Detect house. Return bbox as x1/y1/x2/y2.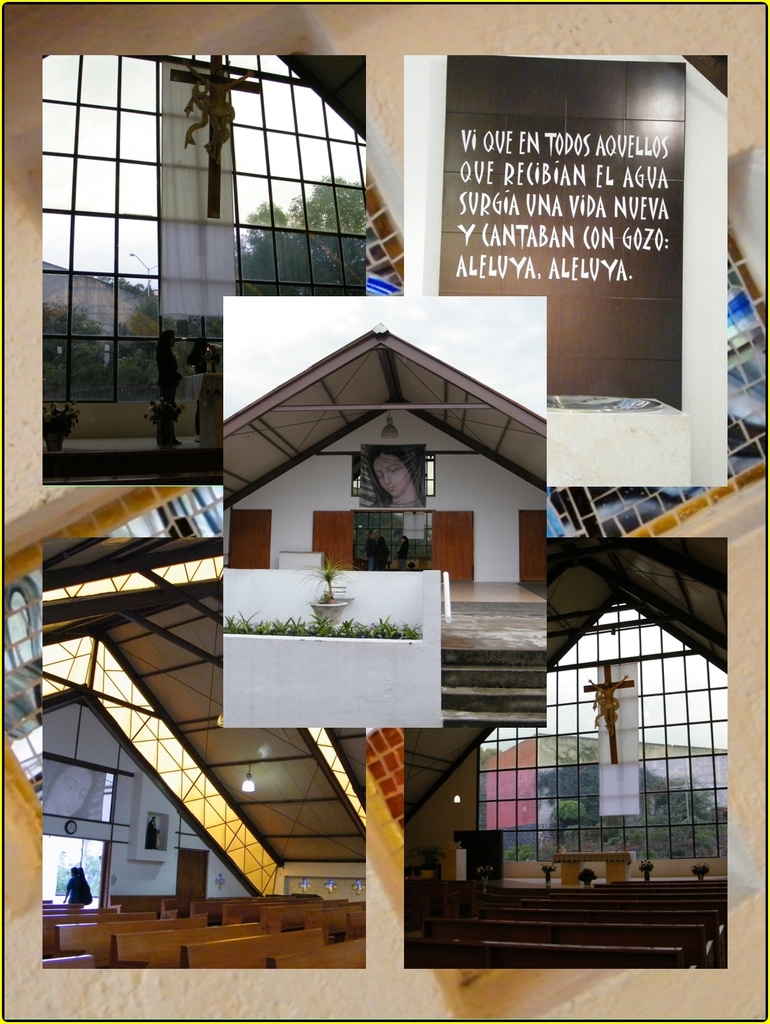
40/51/365/487.
